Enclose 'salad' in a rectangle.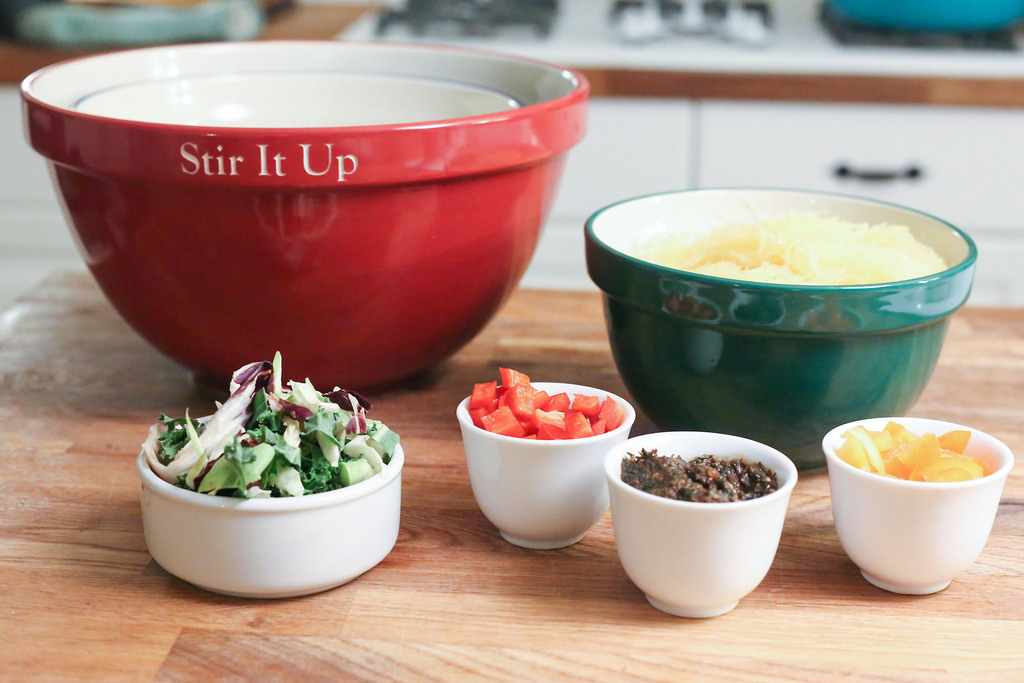
x1=149 y1=373 x2=398 y2=570.
